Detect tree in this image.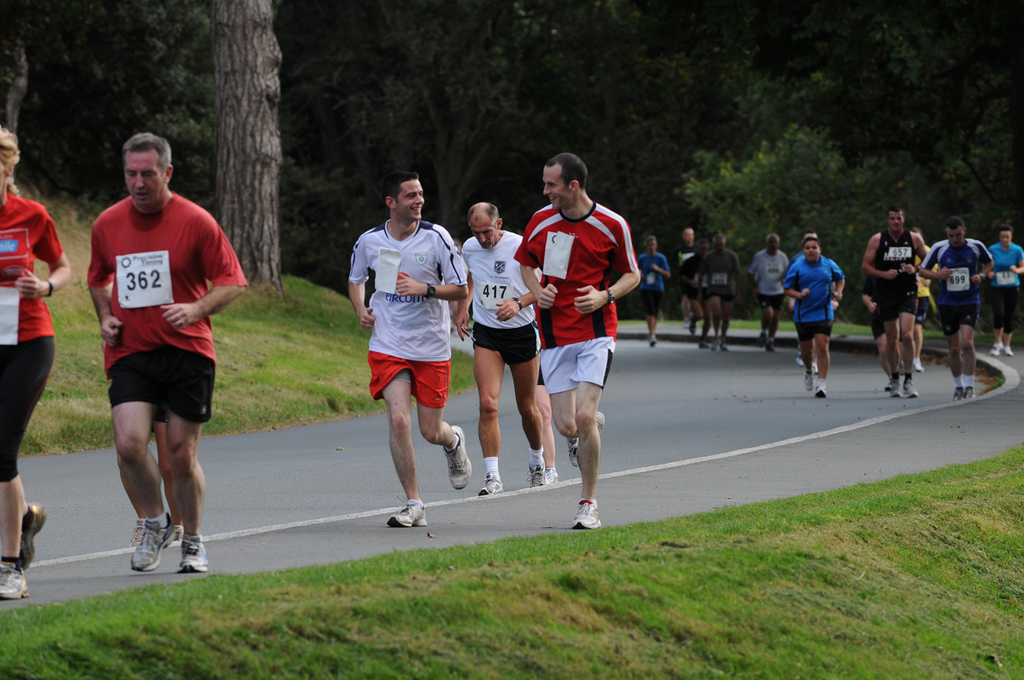
Detection: <bbox>671, 0, 1023, 334</bbox>.
